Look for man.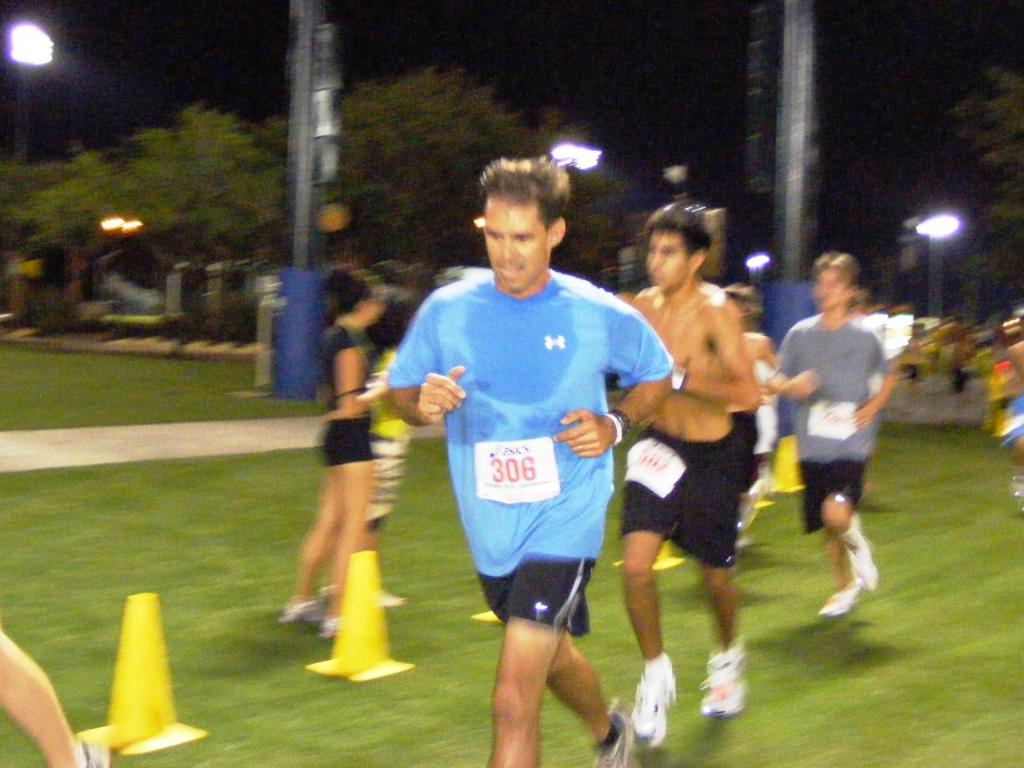
Found: {"left": 769, "top": 249, "right": 898, "bottom": 625}.
